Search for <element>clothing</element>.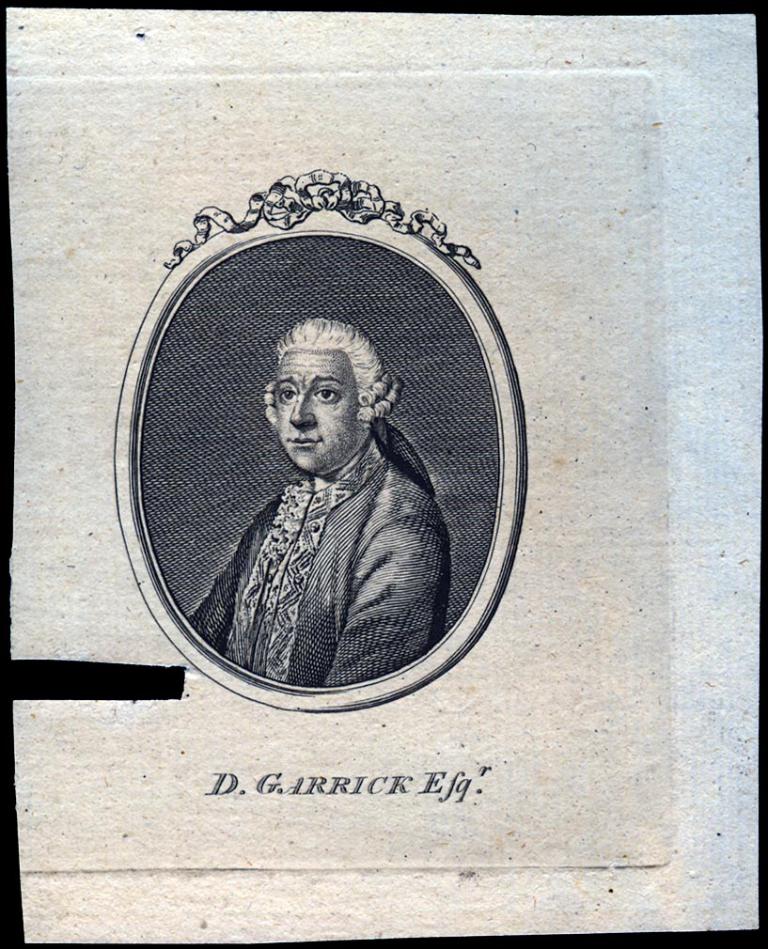
Found at bbox(188, 432, 447, 677).
